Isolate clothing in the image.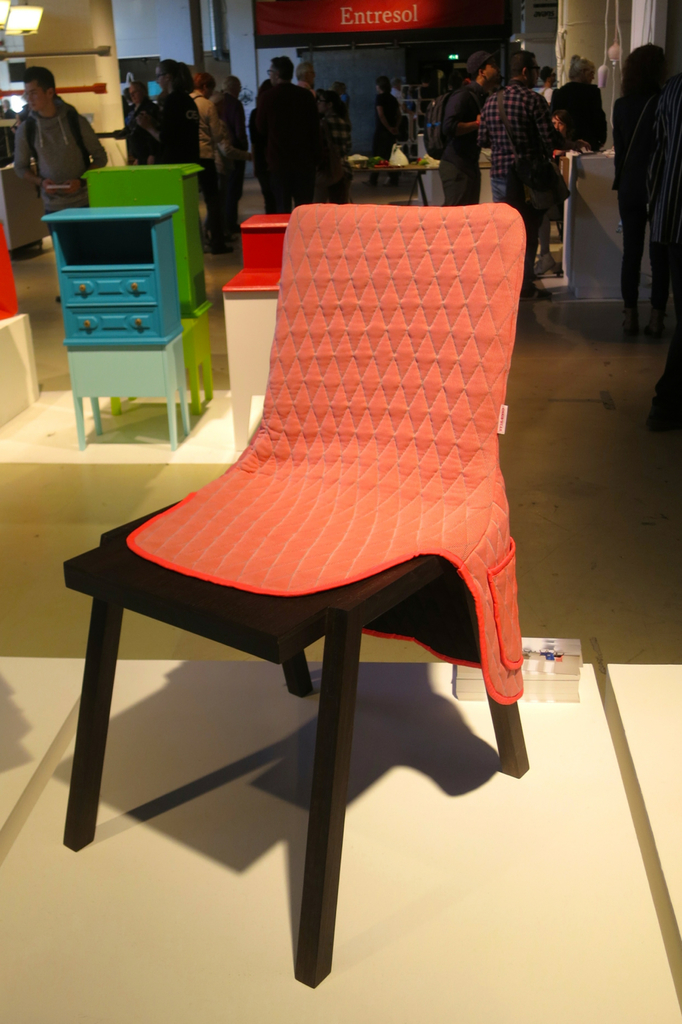
Isolated region: <region>278, 73, 329, 204</region>.
